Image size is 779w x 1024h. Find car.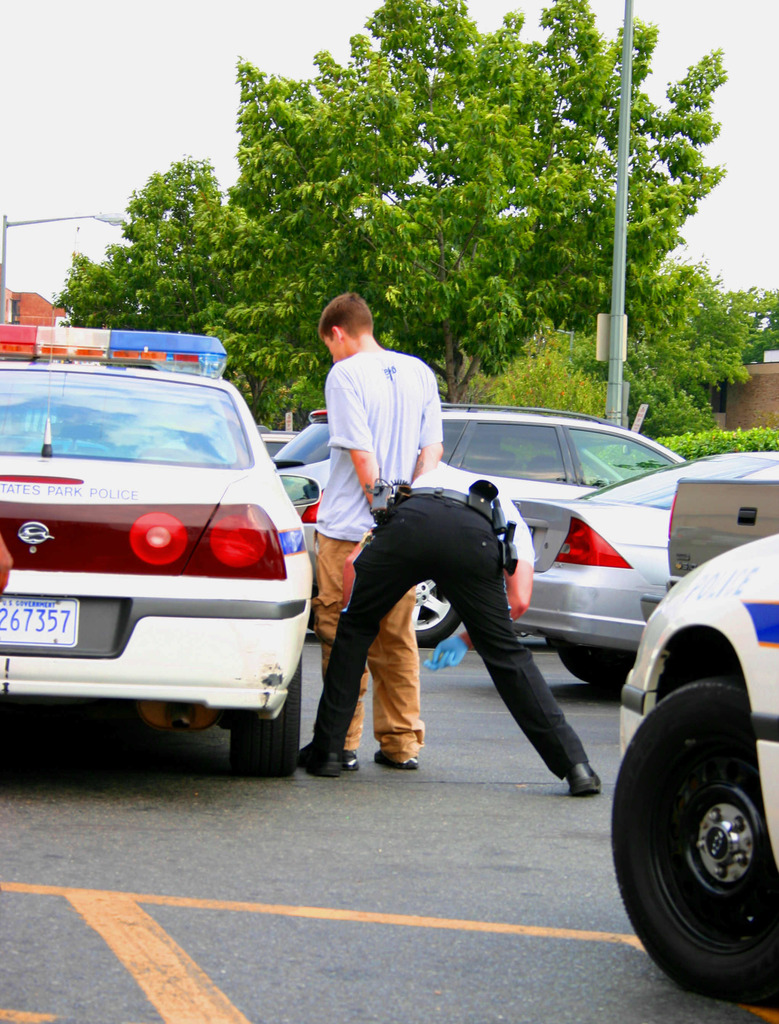
261, 428, 296, 454.
